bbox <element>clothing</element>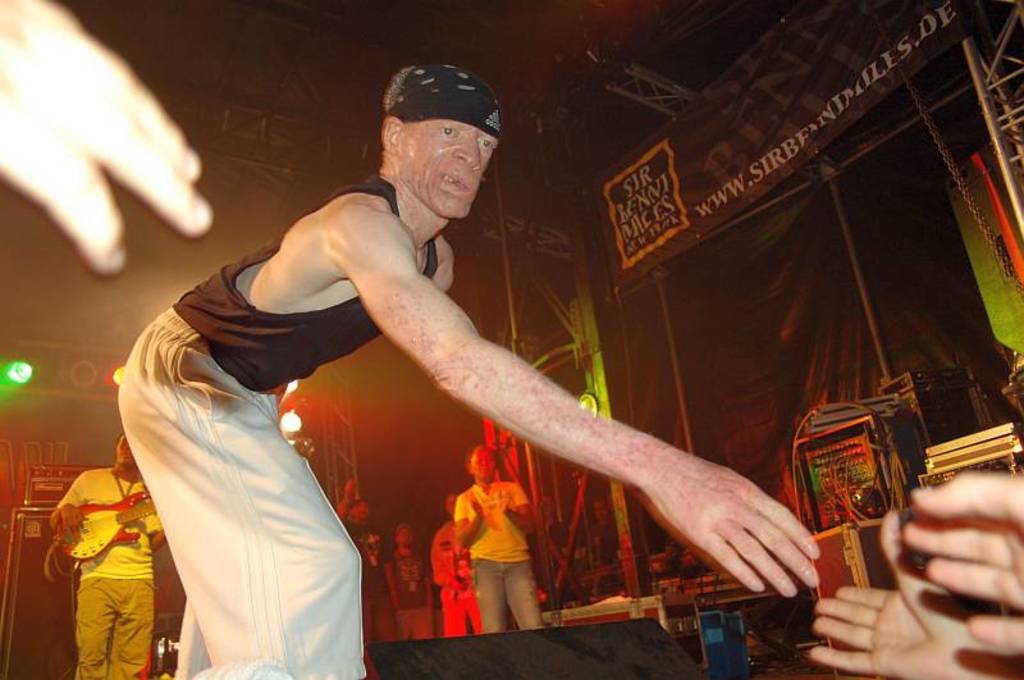
select_region(88, 169, 402, 679)
